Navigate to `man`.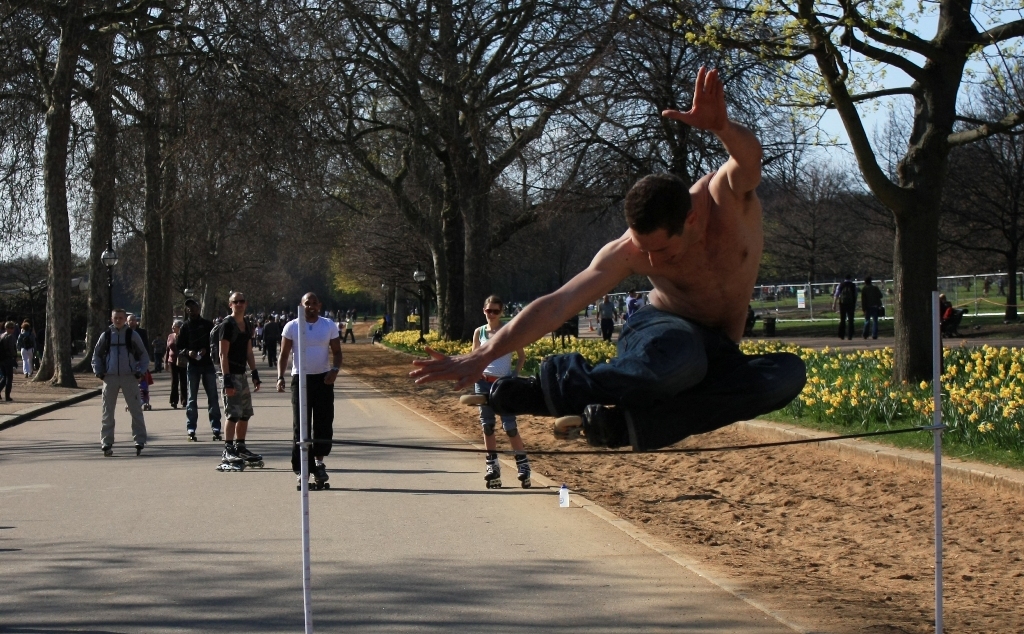
Navigation target: 996,271,1005,295.
